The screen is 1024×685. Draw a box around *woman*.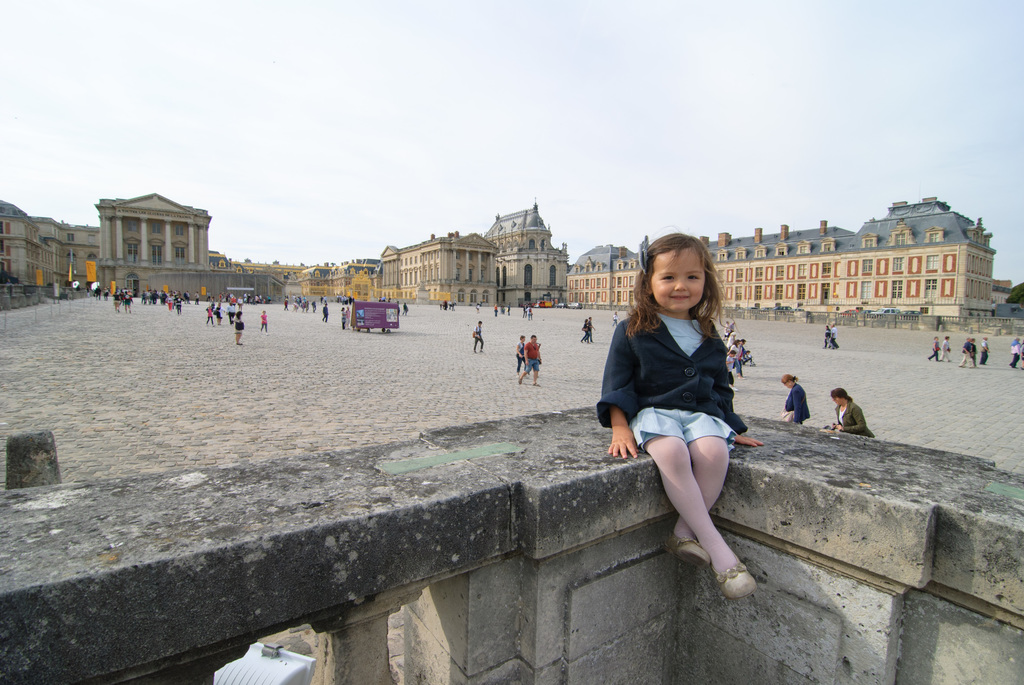
bbox=[778, 372, 811, 426].
